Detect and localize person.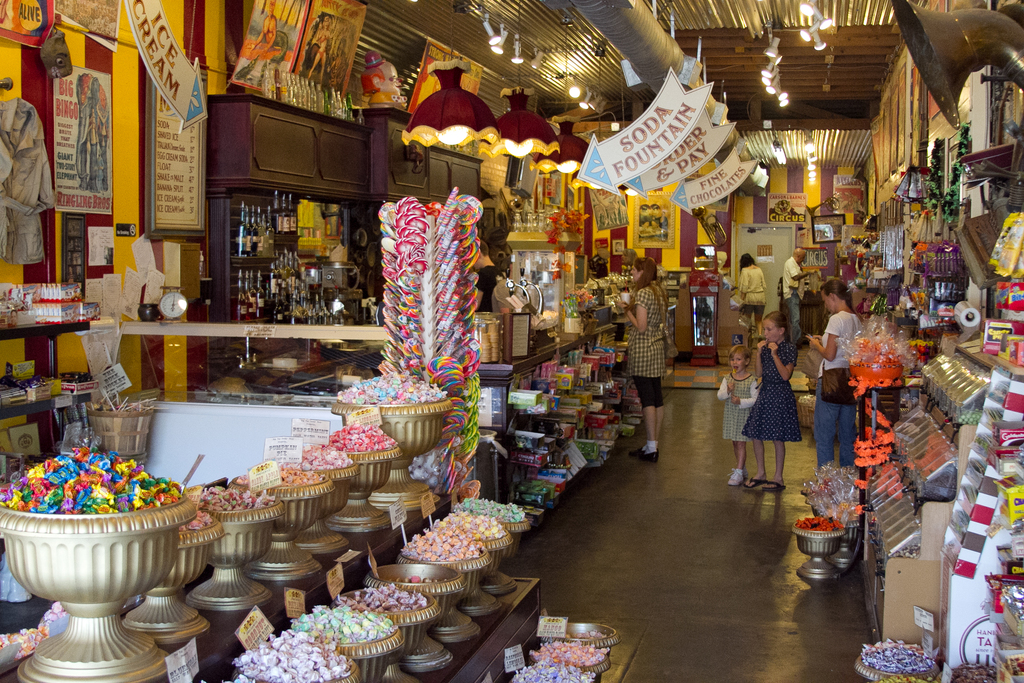
Localized at l=738, t=252, r=767, b=340.
